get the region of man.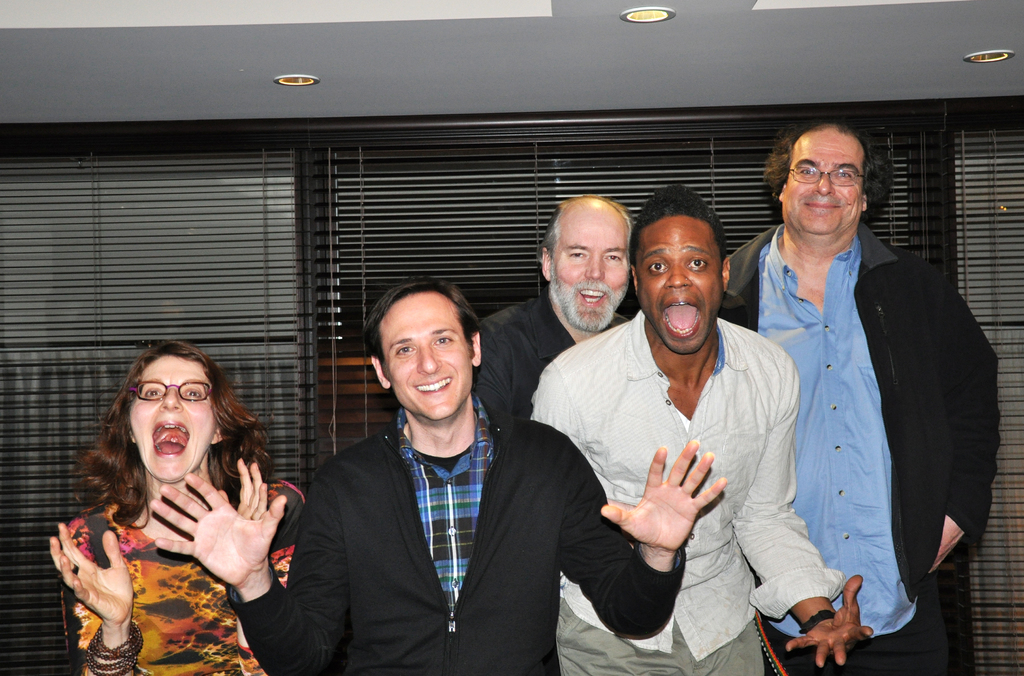
{"left": 152, "top": 277, "right": 728, "bottom": 675}.
